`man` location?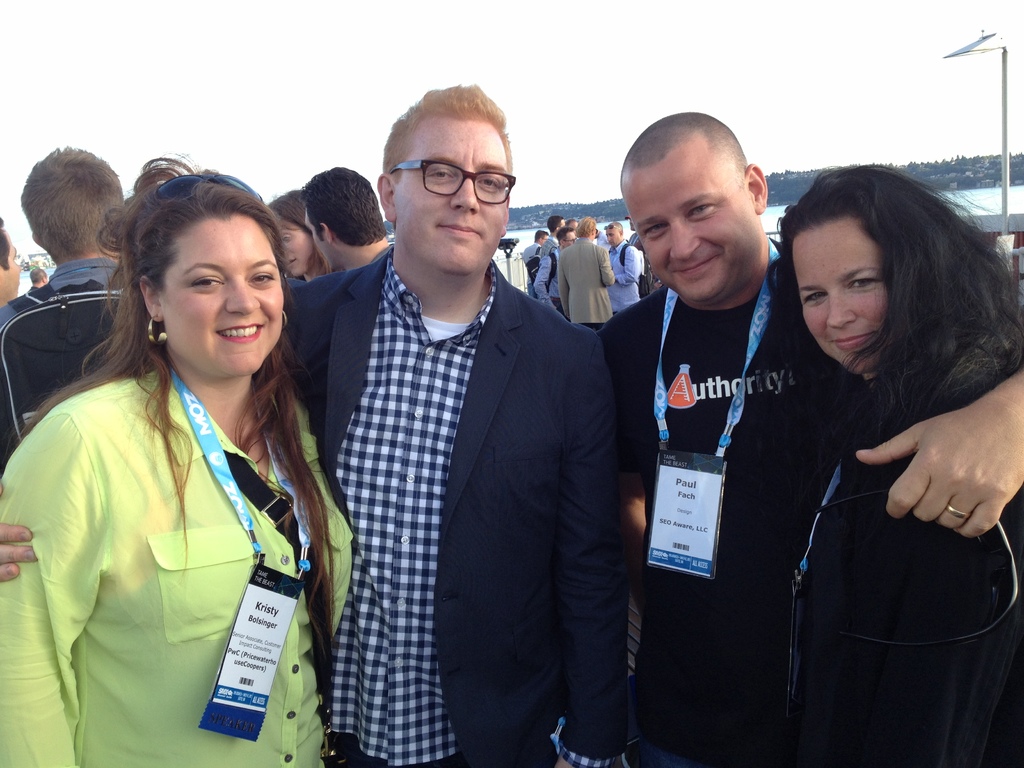
(0, 140, 121, 463)
